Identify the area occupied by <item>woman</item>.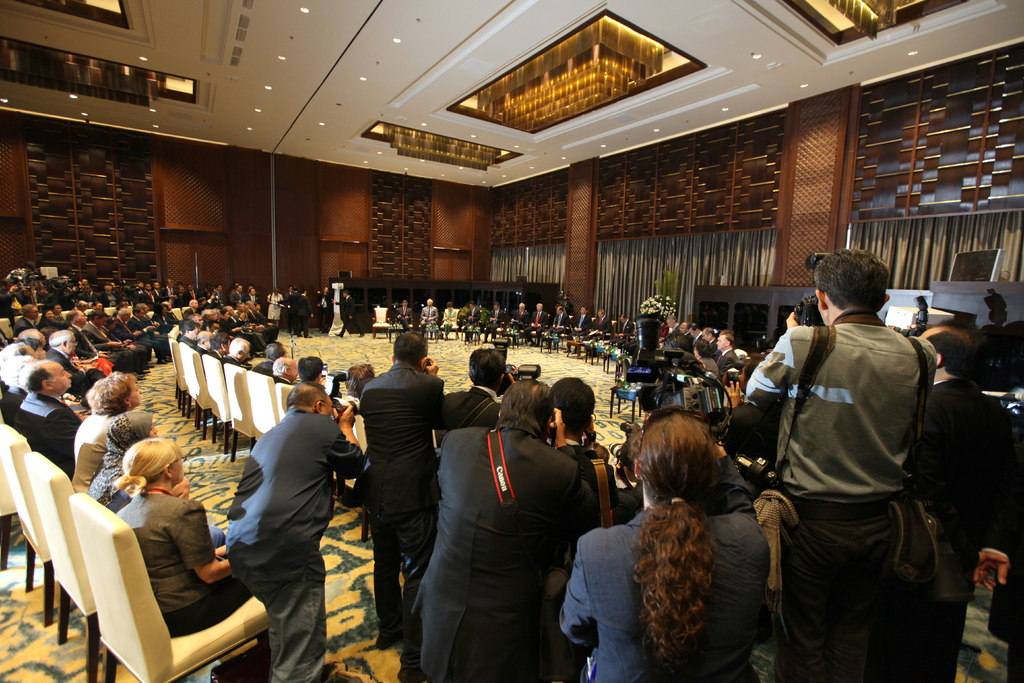
Area: region(85, 407, 226, 547).
